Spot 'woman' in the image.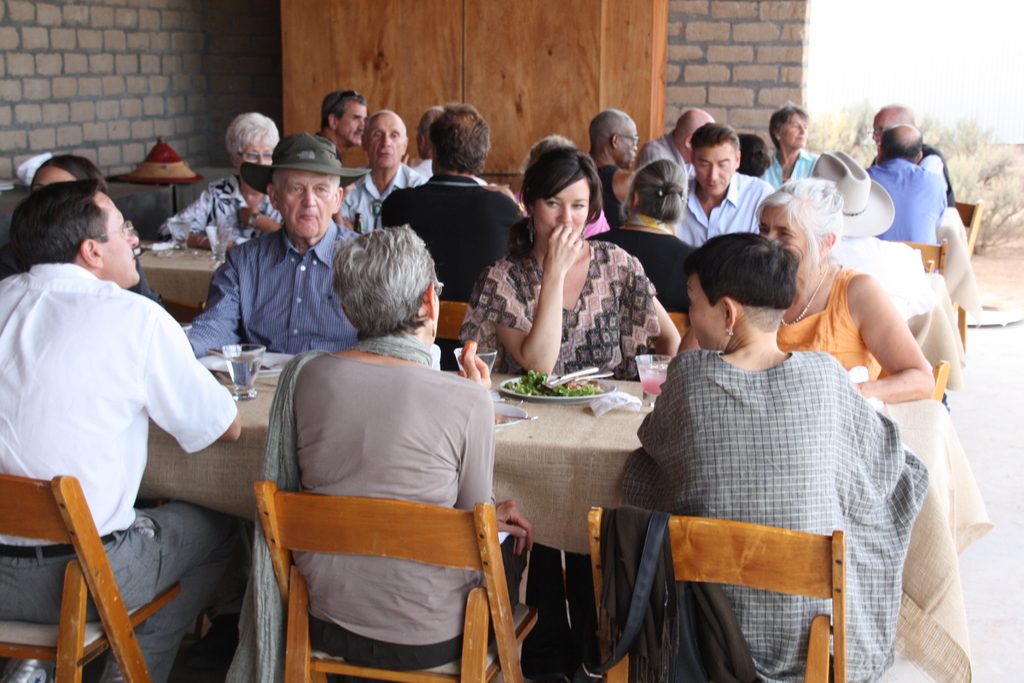
'woman' found at [588,158,700,312].
